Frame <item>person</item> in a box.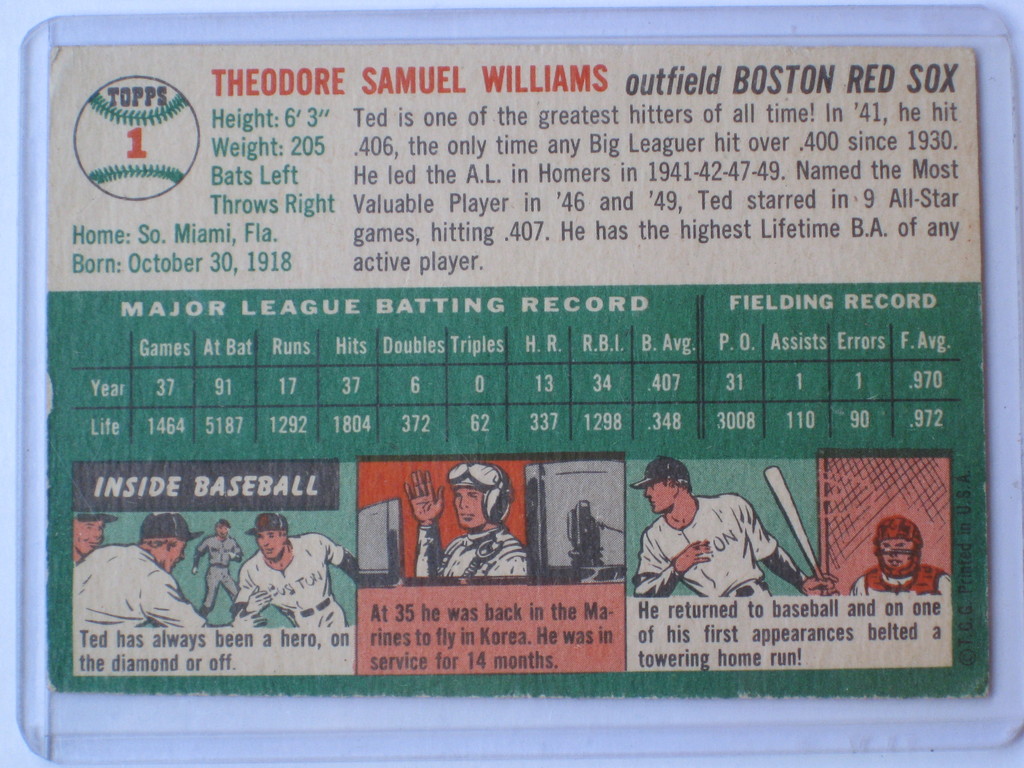
Rect(405, 463, 528, 580).
